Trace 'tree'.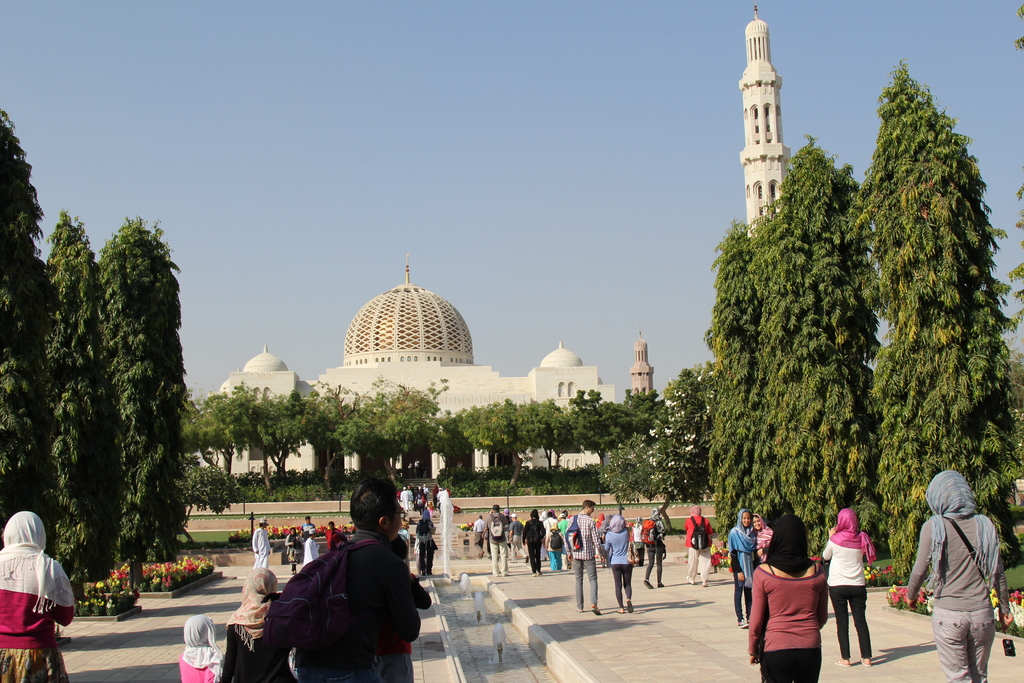
Traced to 93,211,185,580.
